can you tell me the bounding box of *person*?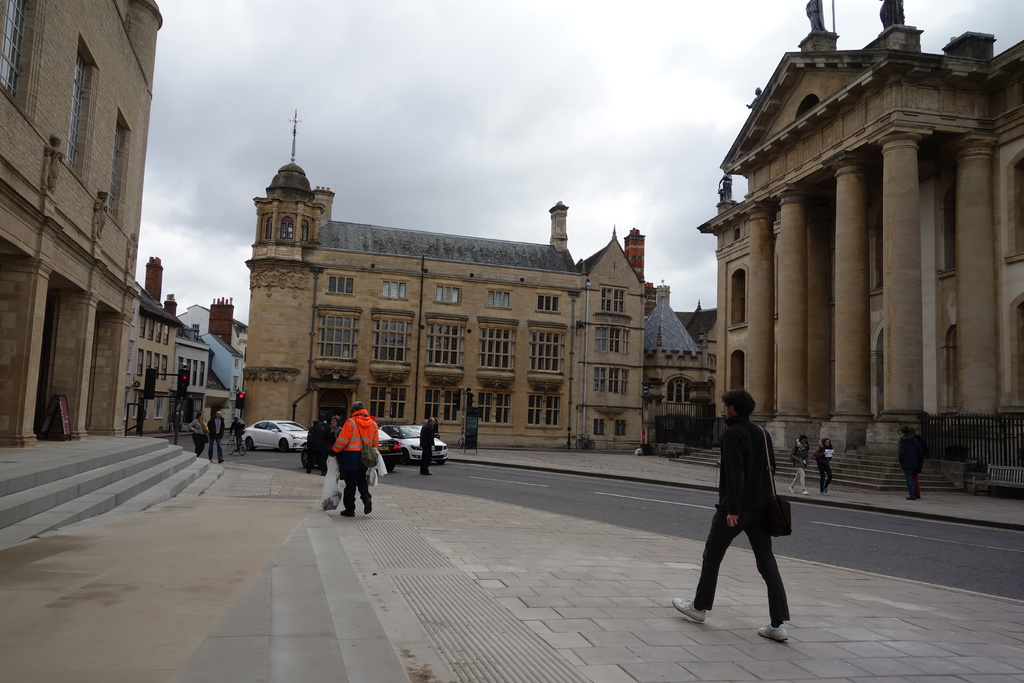
x1=202 y1=406 x2=230 y2=464.
